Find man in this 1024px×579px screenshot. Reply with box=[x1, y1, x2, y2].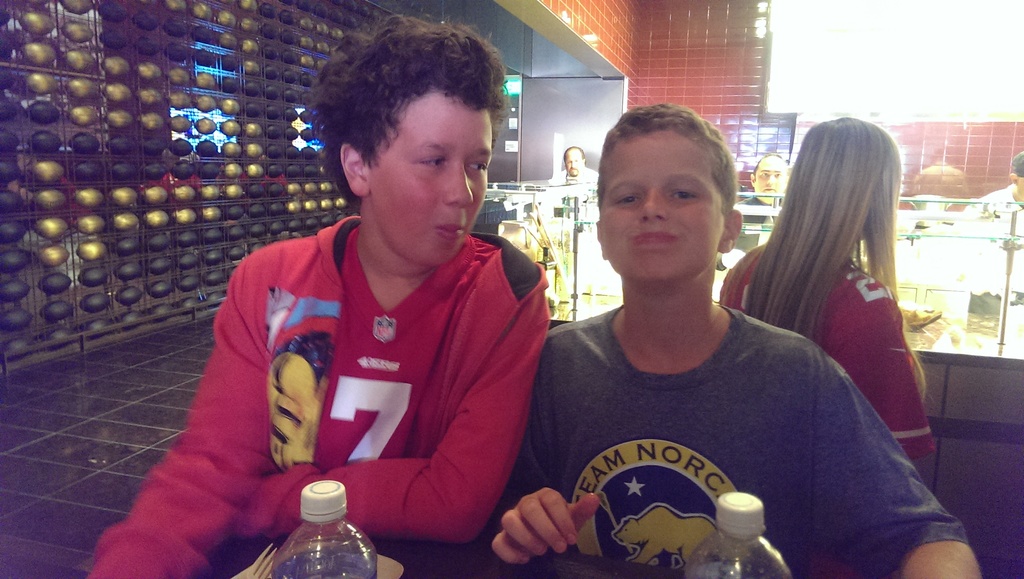
box=[548, 145, 598, 188].
